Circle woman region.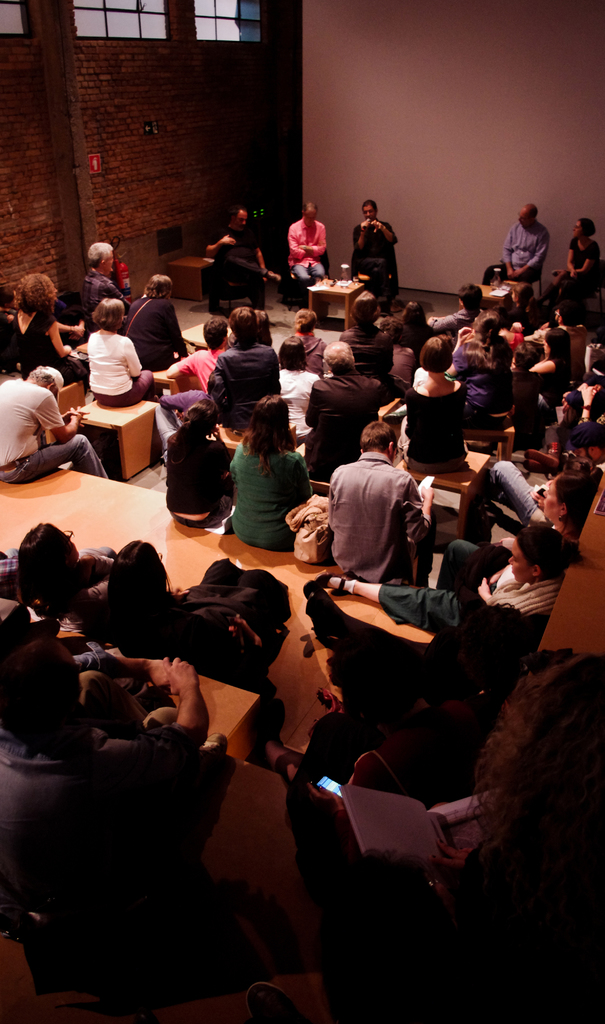
Region: BBox(12, 524, 119, 619).
